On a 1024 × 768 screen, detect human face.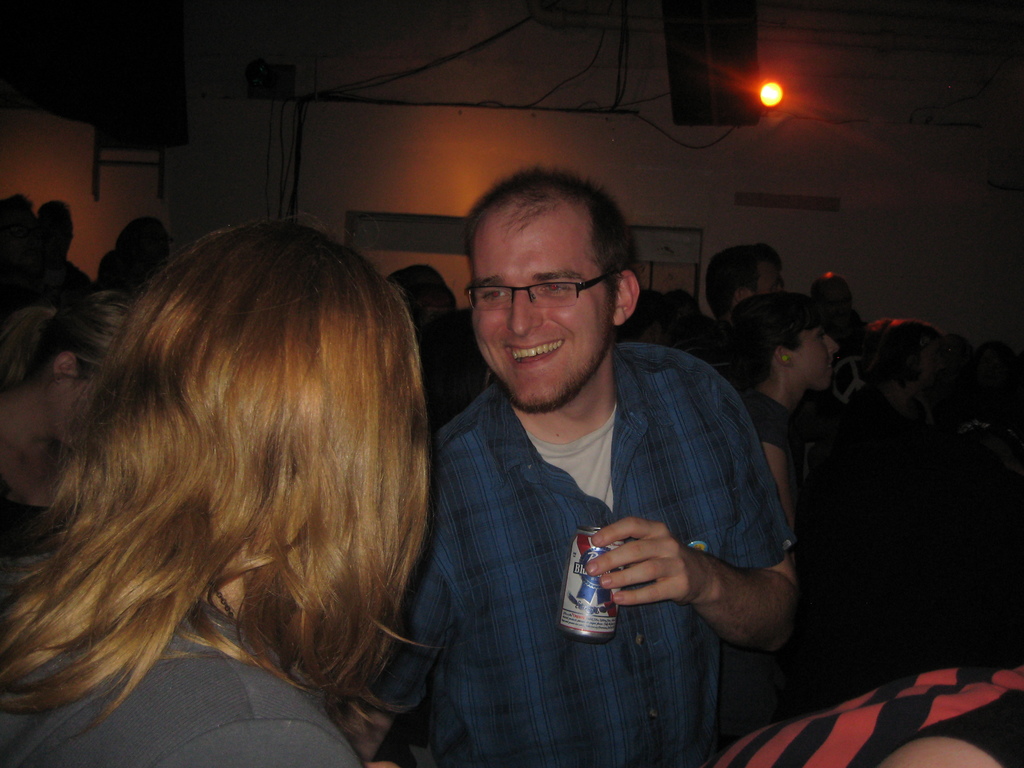
<box>474,228,614,404</box>.
